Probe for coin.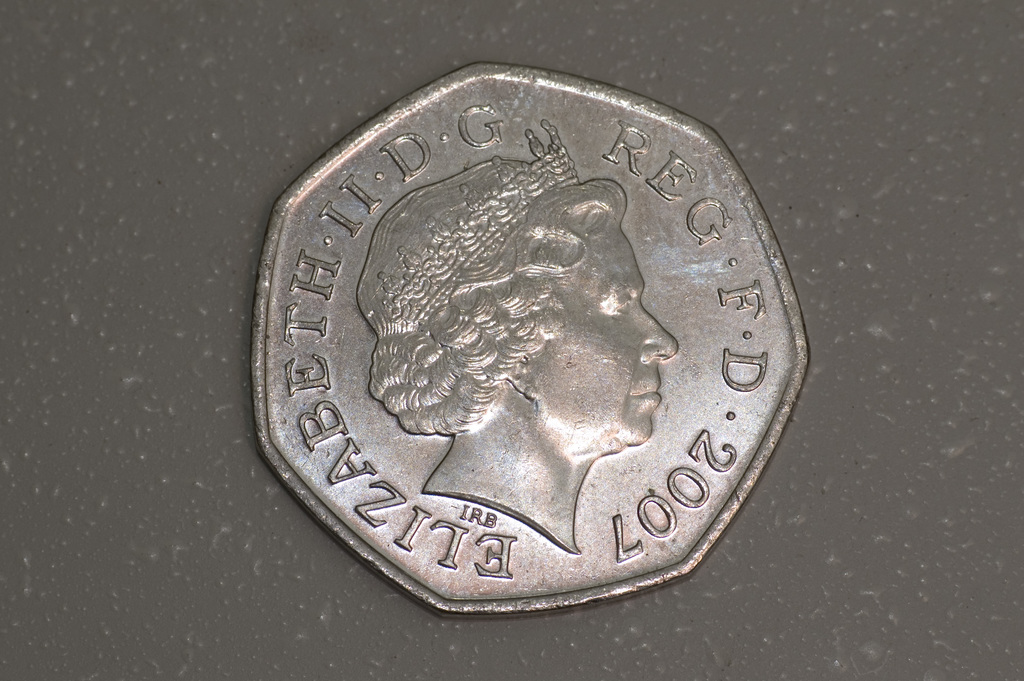
Probe result: (left=252, top=58, right=817, bottom=623).
